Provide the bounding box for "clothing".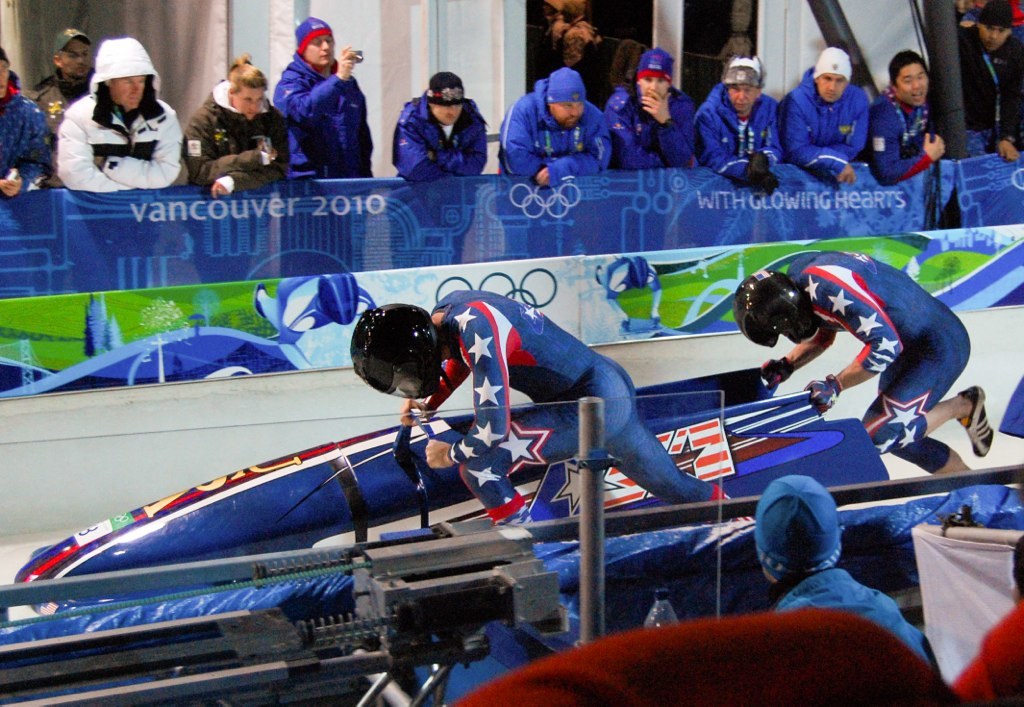
(x1=180, y1=76, x2=289, y2=198).
